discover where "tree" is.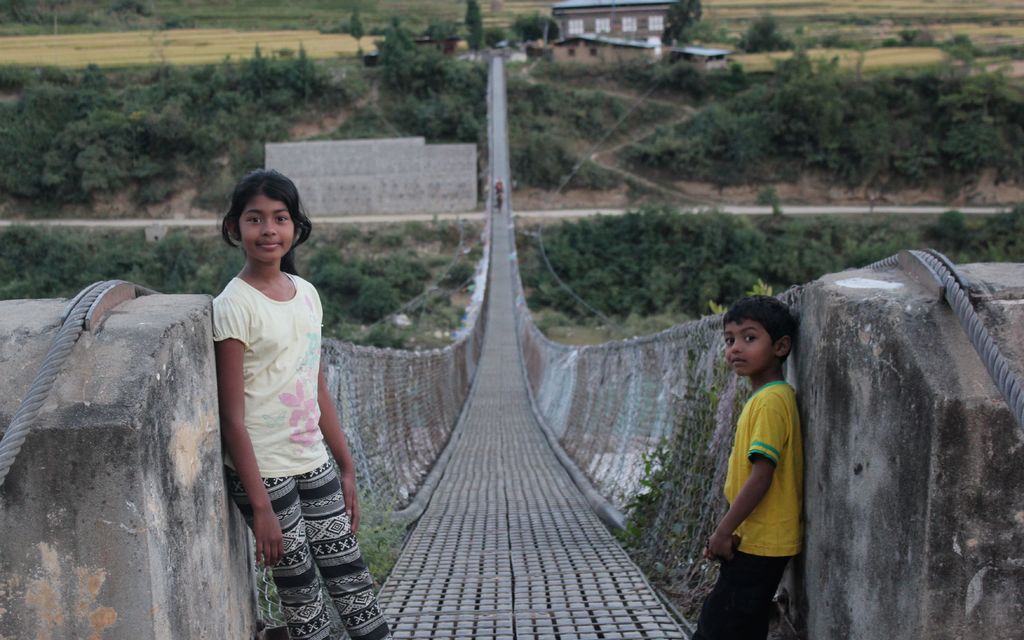
Discovered at pyautogui.locateOnScreen(733, 1, 797, 67).
